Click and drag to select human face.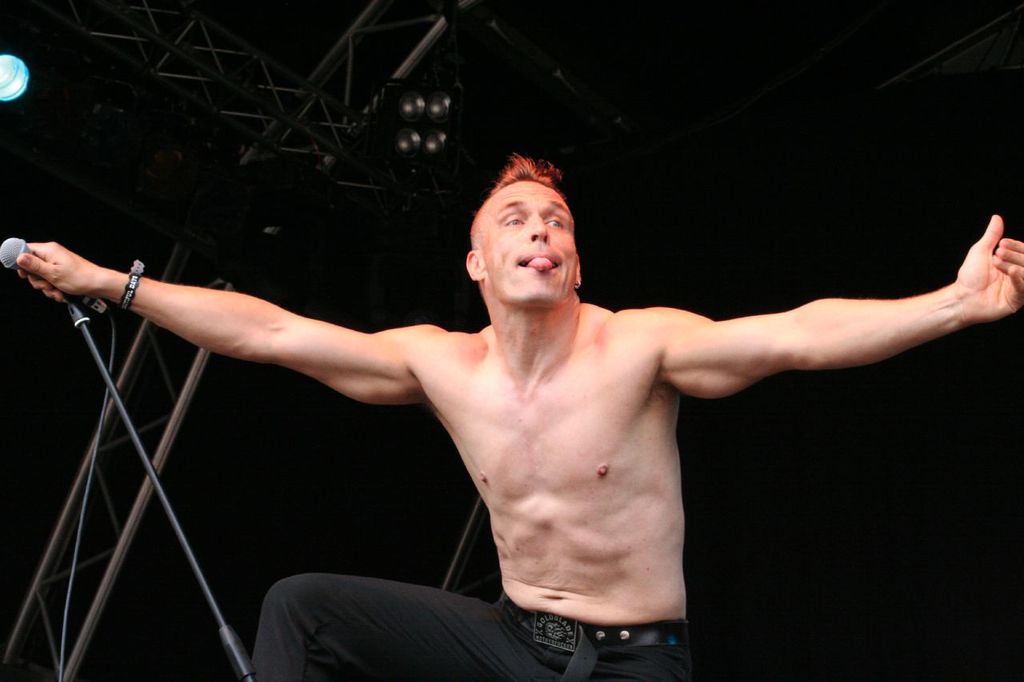
Selection: [x1=480, y1=181, x2=578, y2=309].
